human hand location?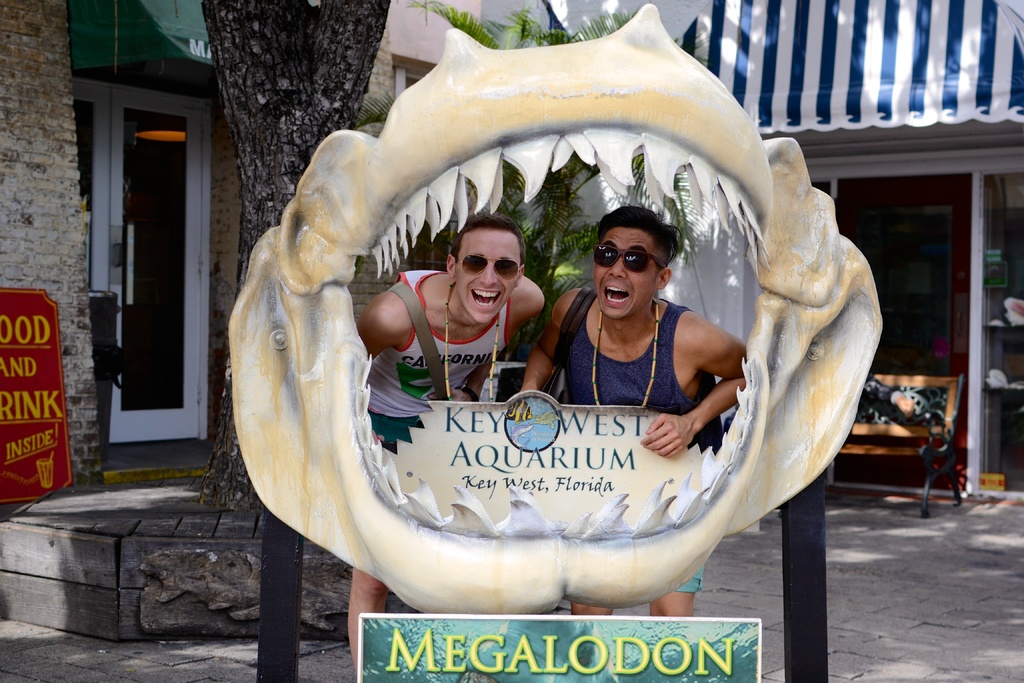
[left=637, top=412, right=691, bottom=461]
